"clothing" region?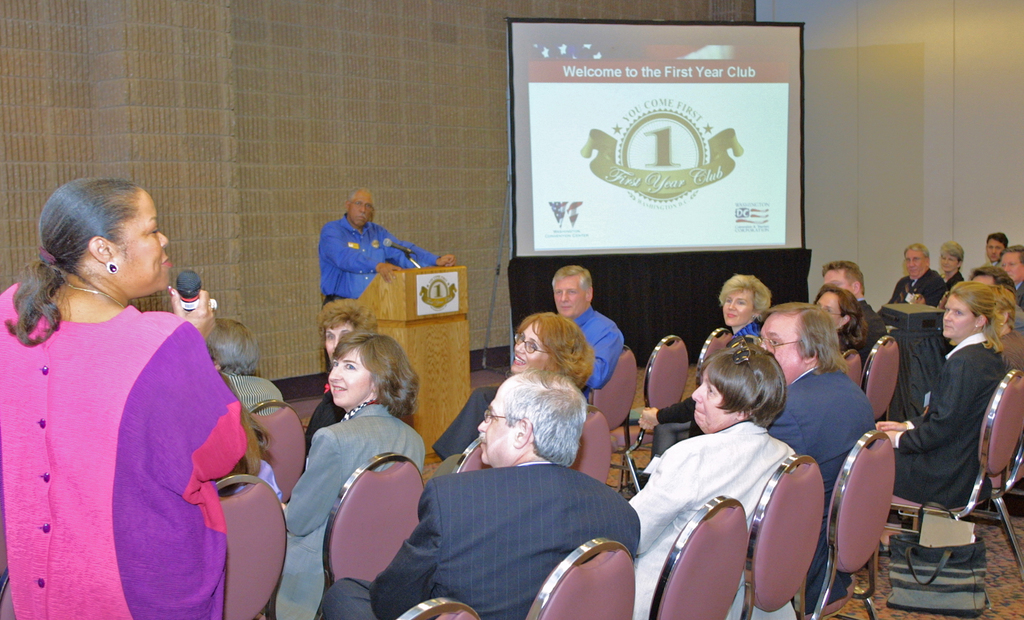
bbox(764, 357, 882, 616)
